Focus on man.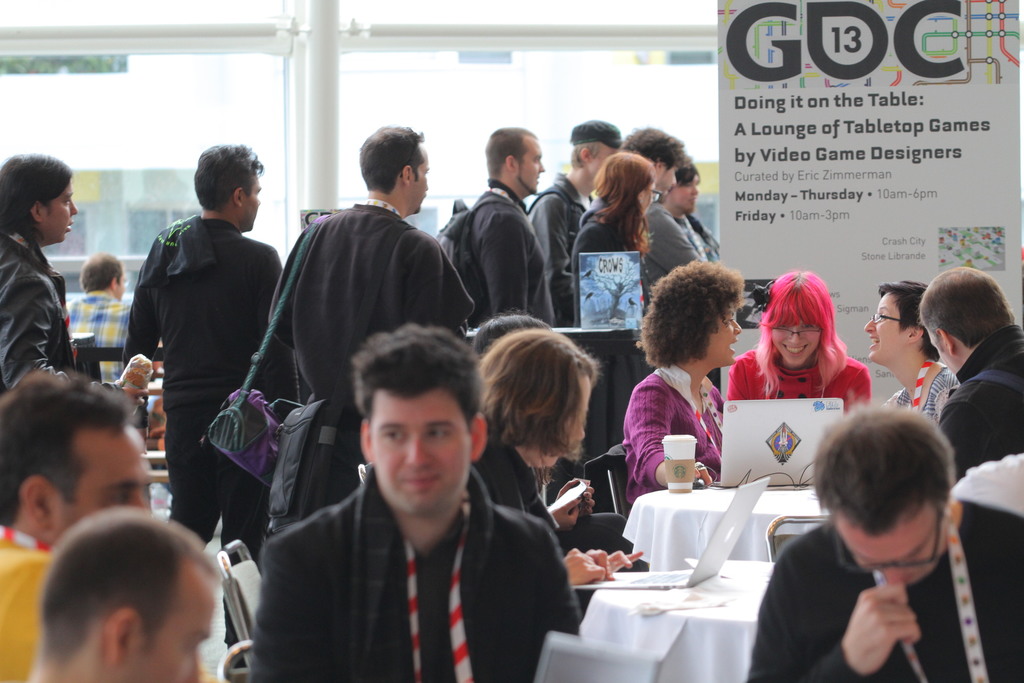
Focused at {"x1": 246, "y1": 343, "x2": 570, "y2": 671}.
